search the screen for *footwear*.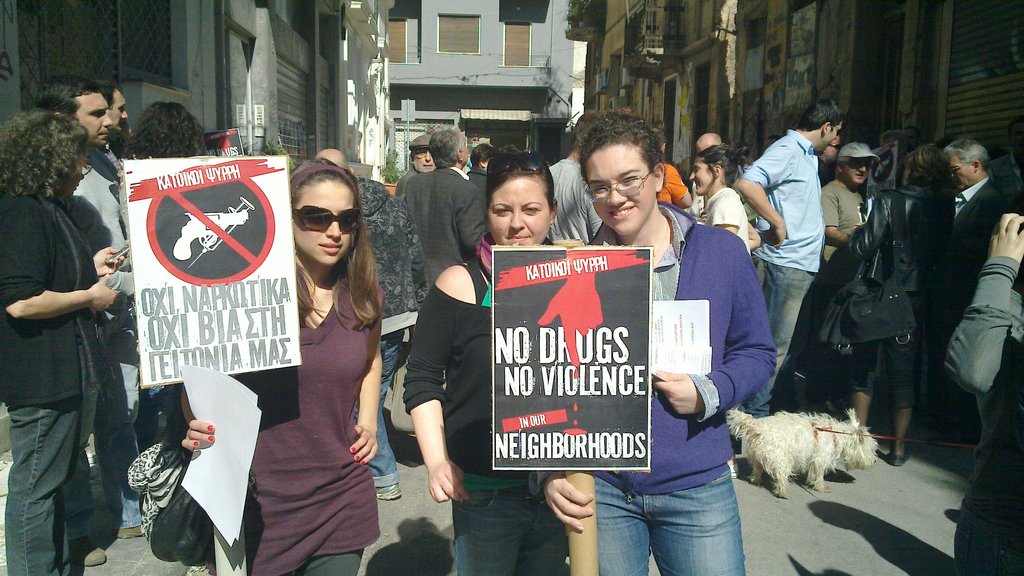
Found at {"left": 73, "top": 533, "right": 102, "bottom": 566}.
